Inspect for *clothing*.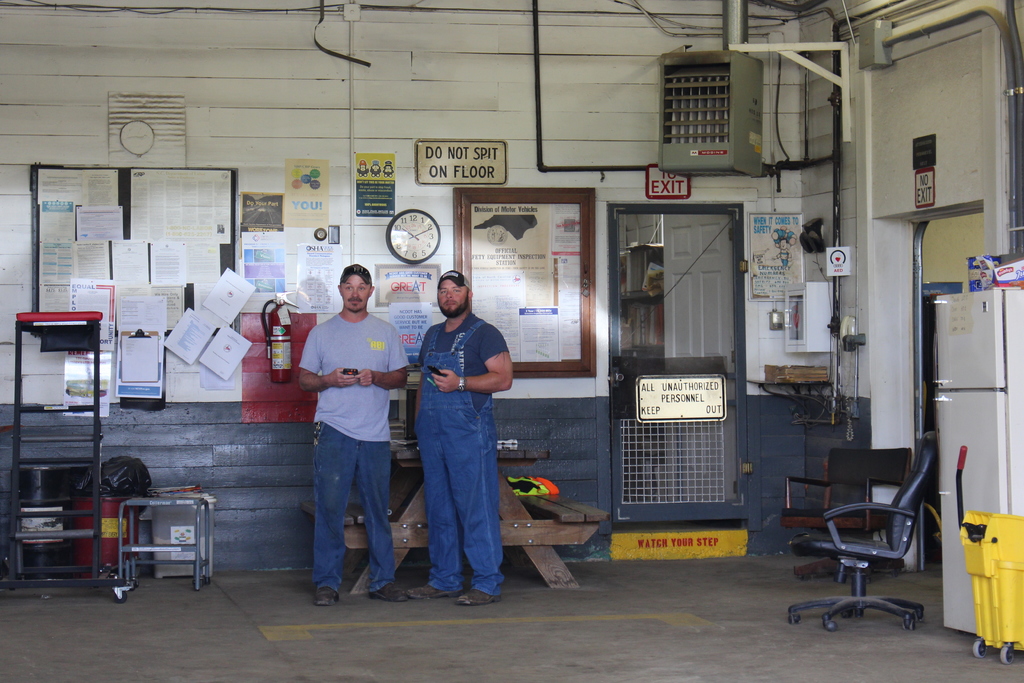
Inspection: region(292, 254, 404, 596).
